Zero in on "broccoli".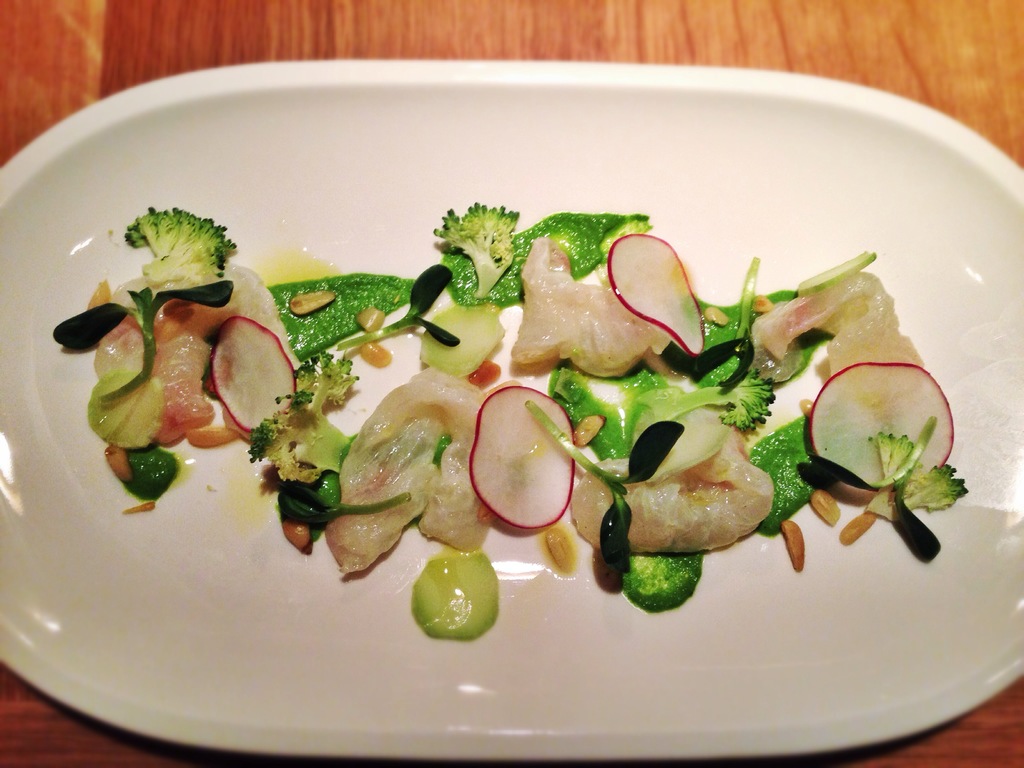
Zeroed in: <region>671, 365, 776, 430</region>.
